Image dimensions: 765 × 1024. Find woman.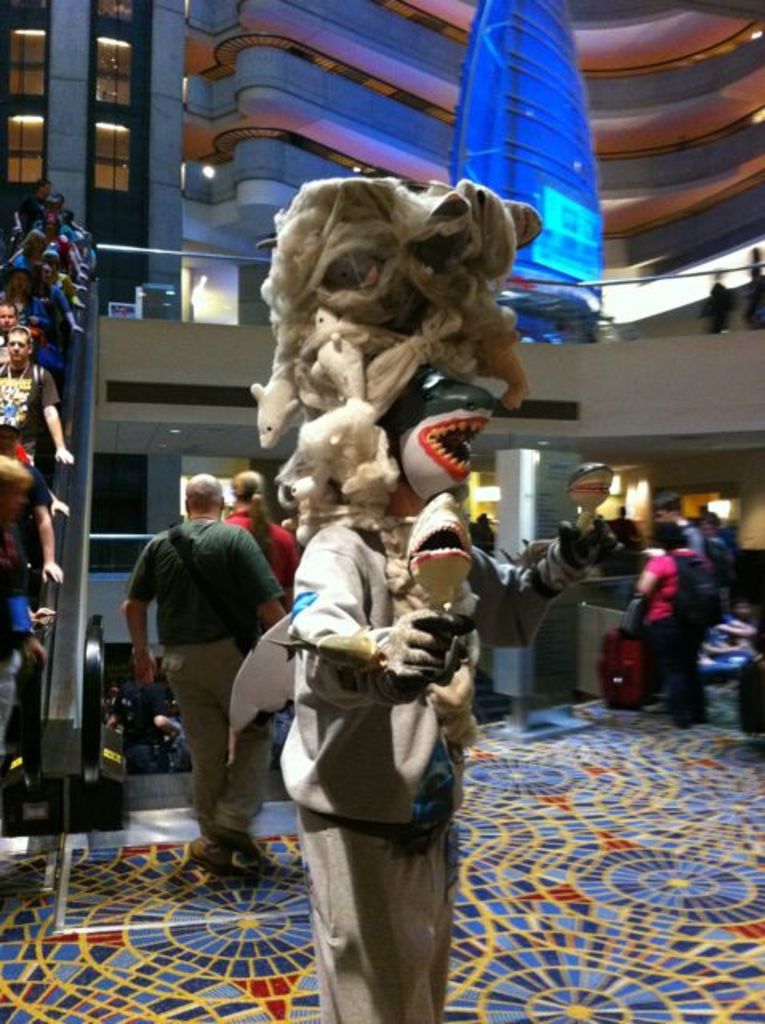
29, 253, 94, 341.
